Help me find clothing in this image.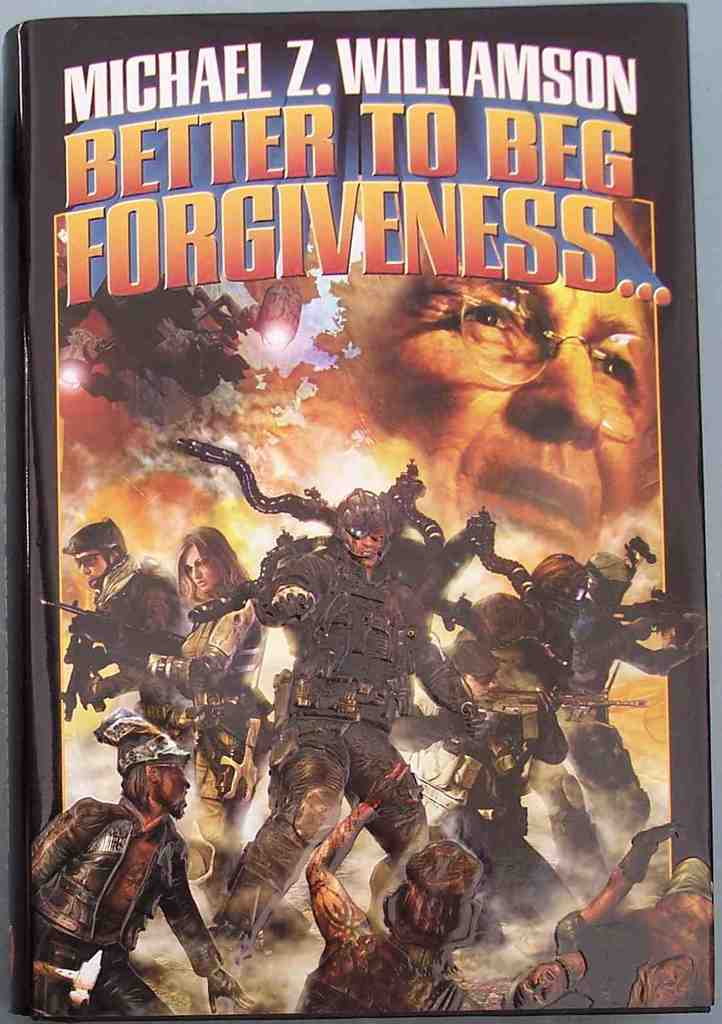
Found it: [437, 592, 591, 871].
